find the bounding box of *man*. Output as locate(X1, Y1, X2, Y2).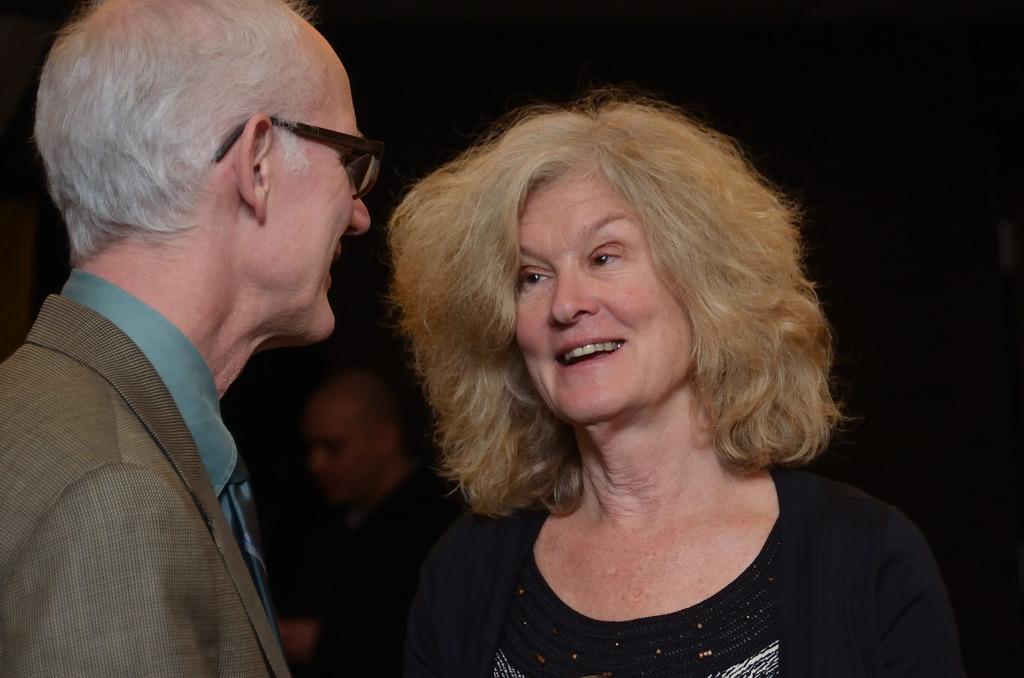
locate(0, 0, 362, 667).
